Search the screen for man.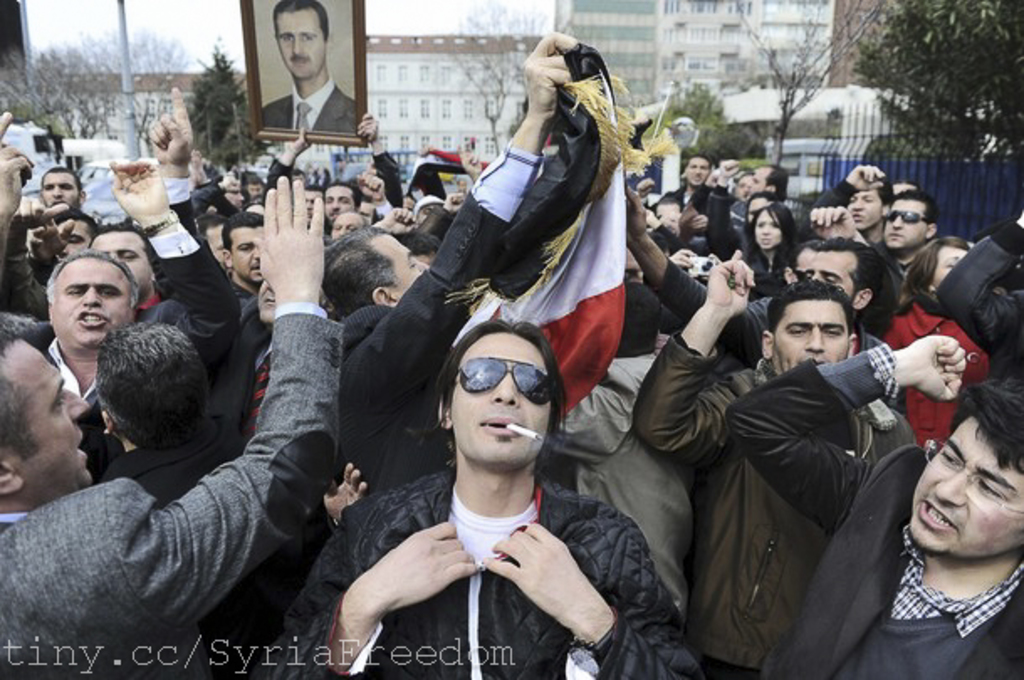
Found at [x1=737, y1=165, x2=789, y2=198].
